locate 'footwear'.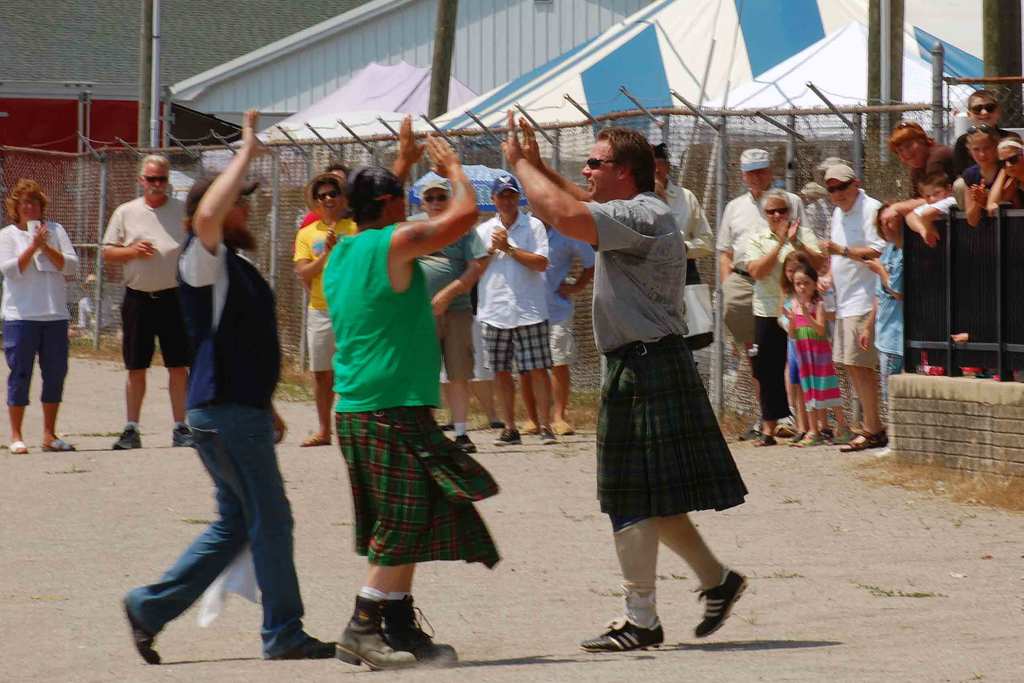
Bounding box: bbox=[536, 423, 555, 445].
